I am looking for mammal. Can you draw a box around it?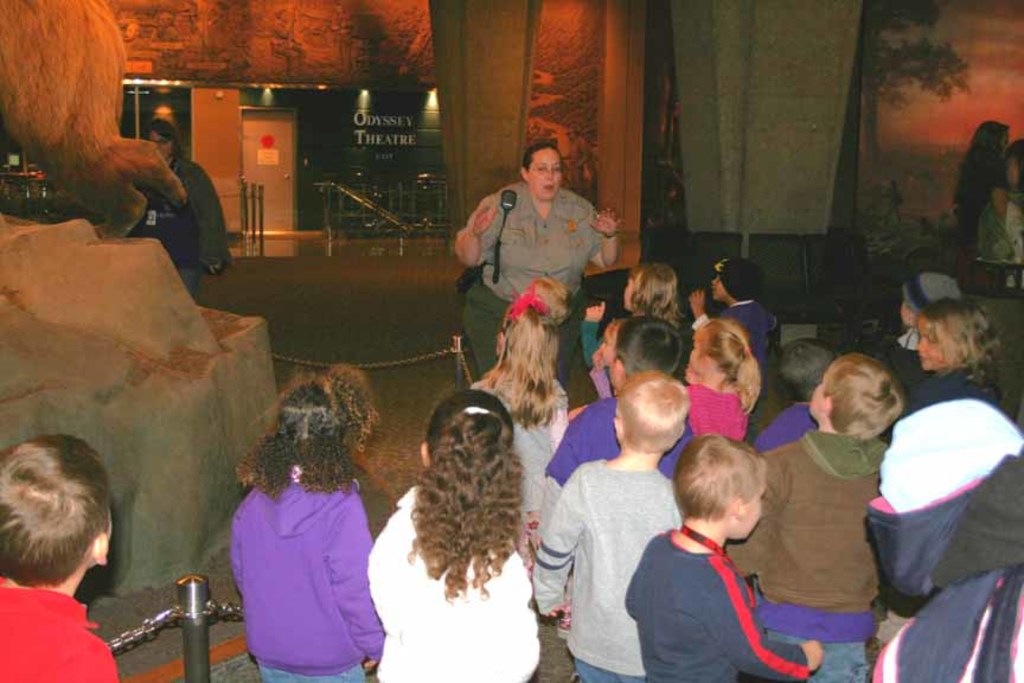
Sure, the bounding box is (x1=729, y1=353, x2=900, y2=682).
